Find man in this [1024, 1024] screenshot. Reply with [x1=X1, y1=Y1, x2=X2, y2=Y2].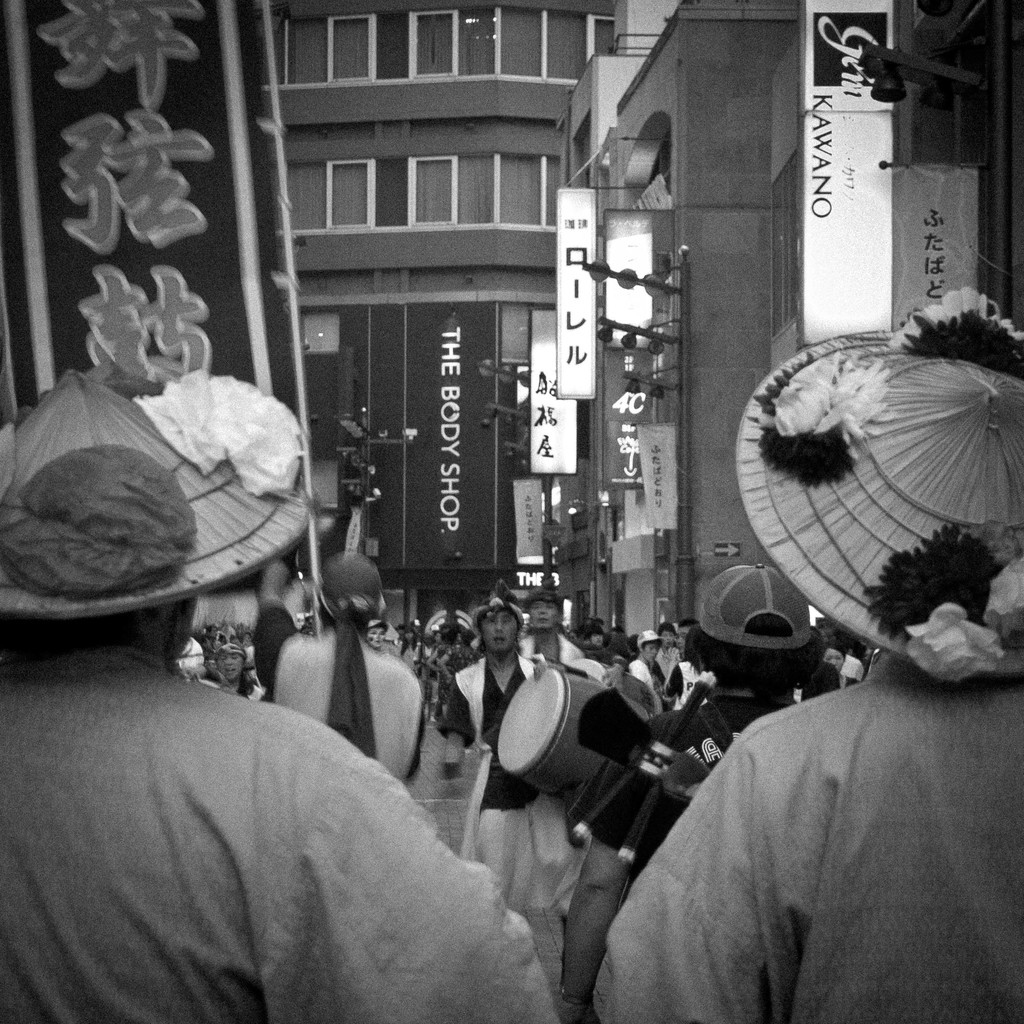
[x1=527, y1=583, x2=576, y2=667].
